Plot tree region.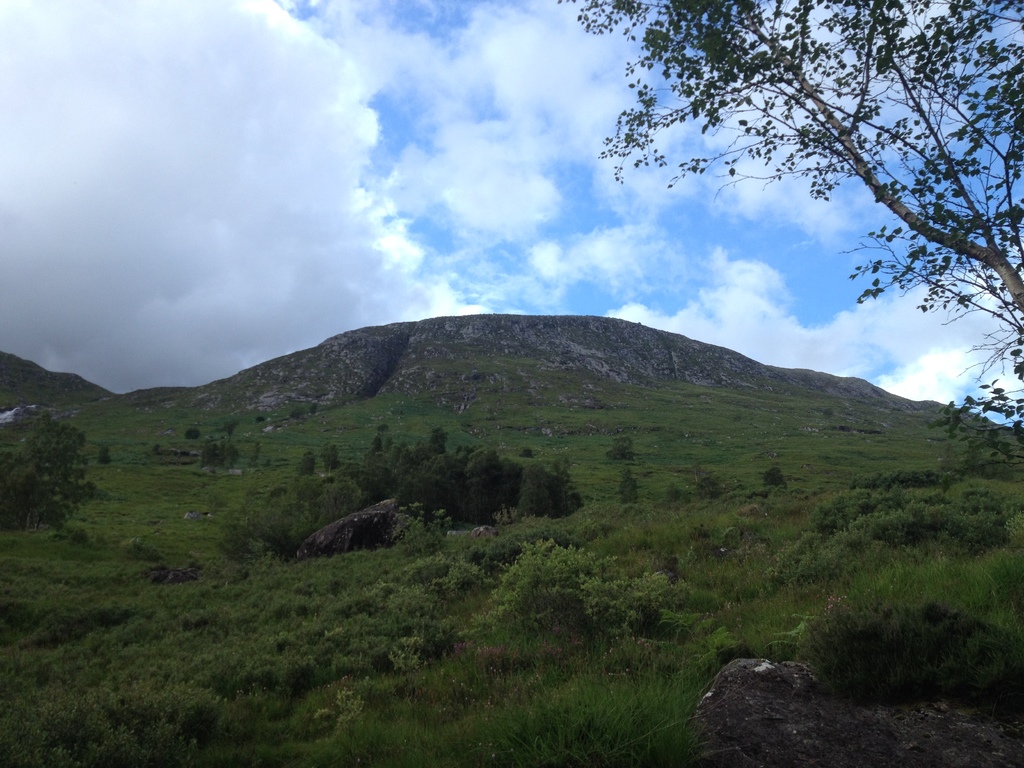
Plotted at {"x1": 396, "y1": 443, "x2": 459, "y2": 516}.
